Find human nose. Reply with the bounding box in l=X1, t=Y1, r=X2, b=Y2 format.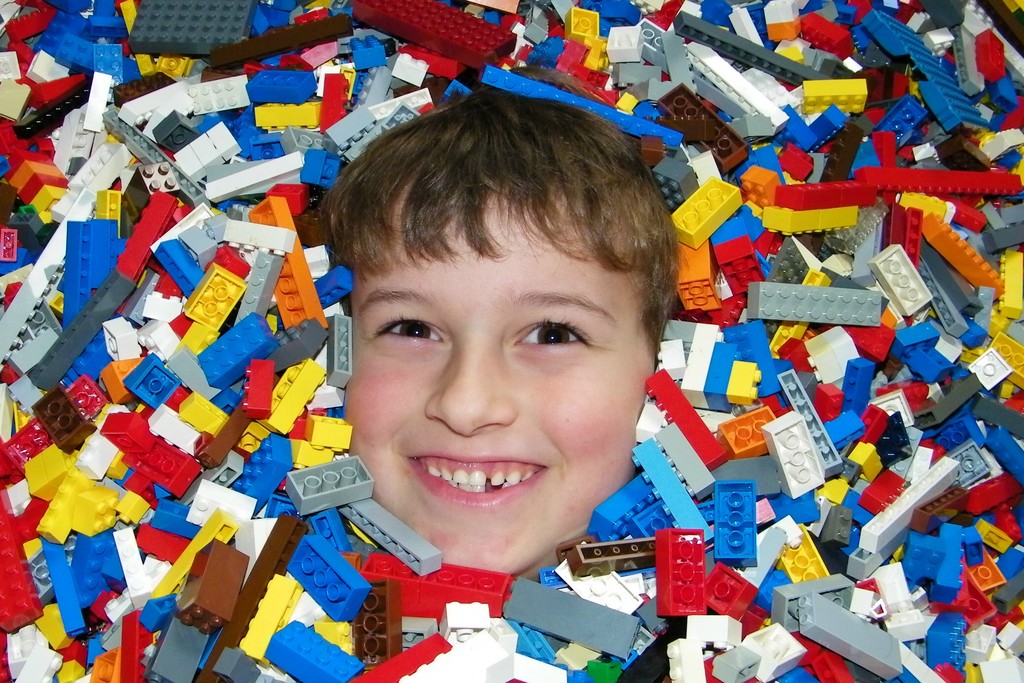
l=424, t=336, r=523, b=437.
